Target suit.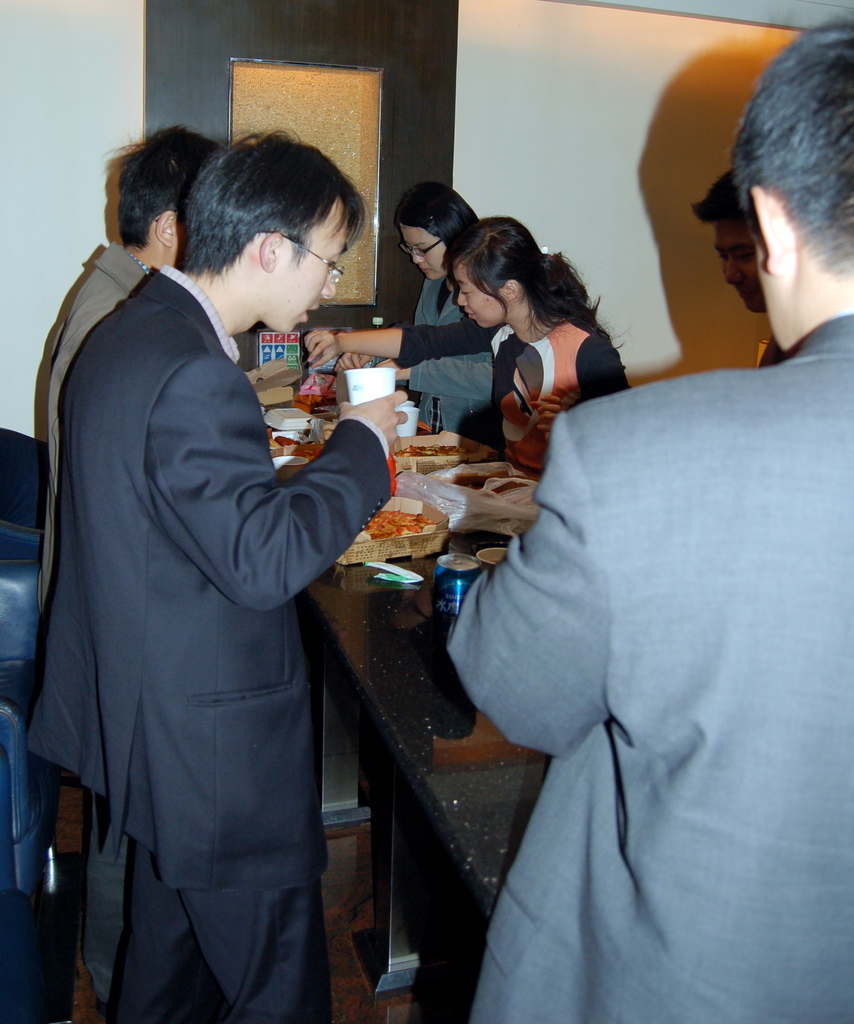
Target region: rect(38, 241, 154, 1004).
